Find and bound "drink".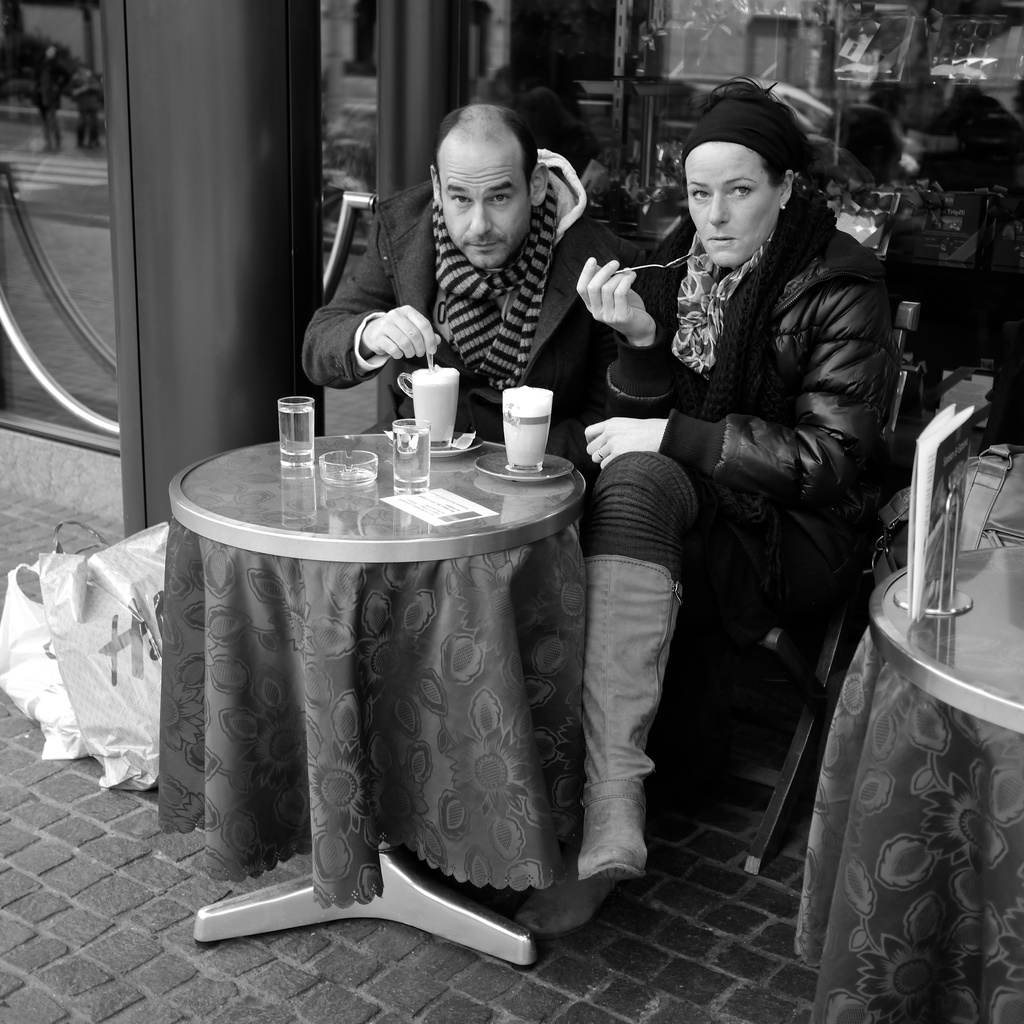
Bound: [left=503, top=383, right=554, bottom=471].
